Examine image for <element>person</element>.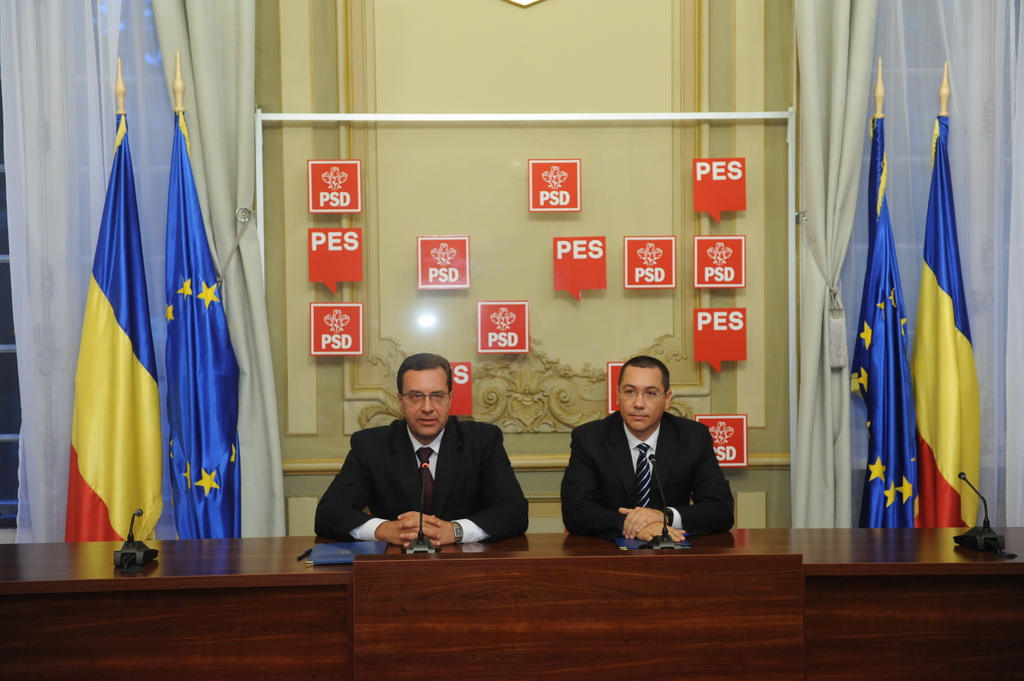
Examination result: [326, 349, 515, 570].
